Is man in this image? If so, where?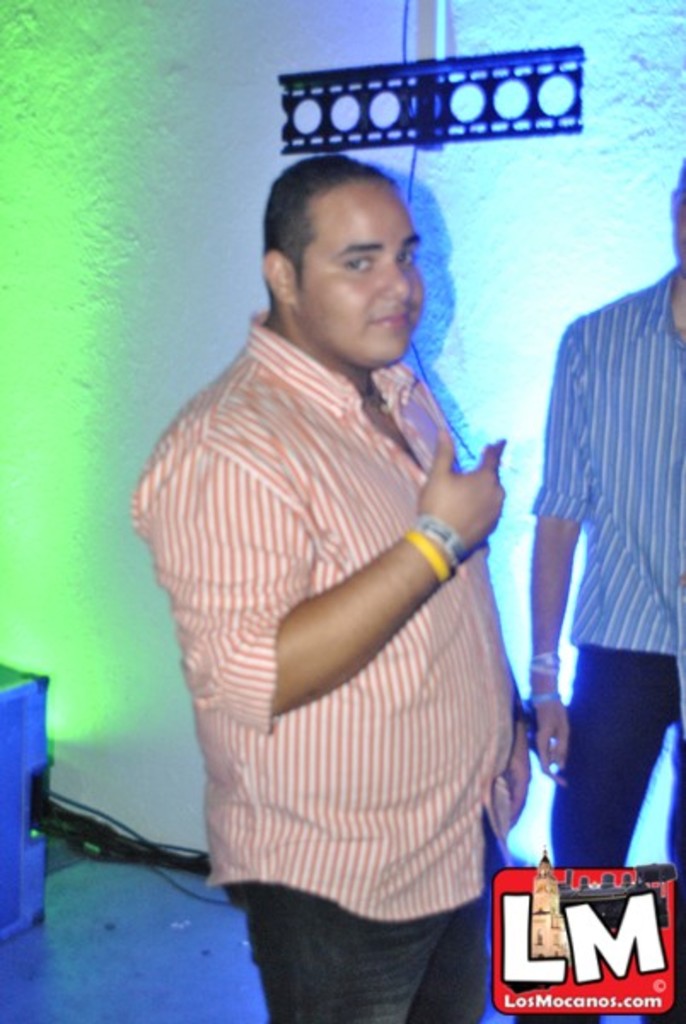
Yes, at Rect(520, 142, 684, 1022).
